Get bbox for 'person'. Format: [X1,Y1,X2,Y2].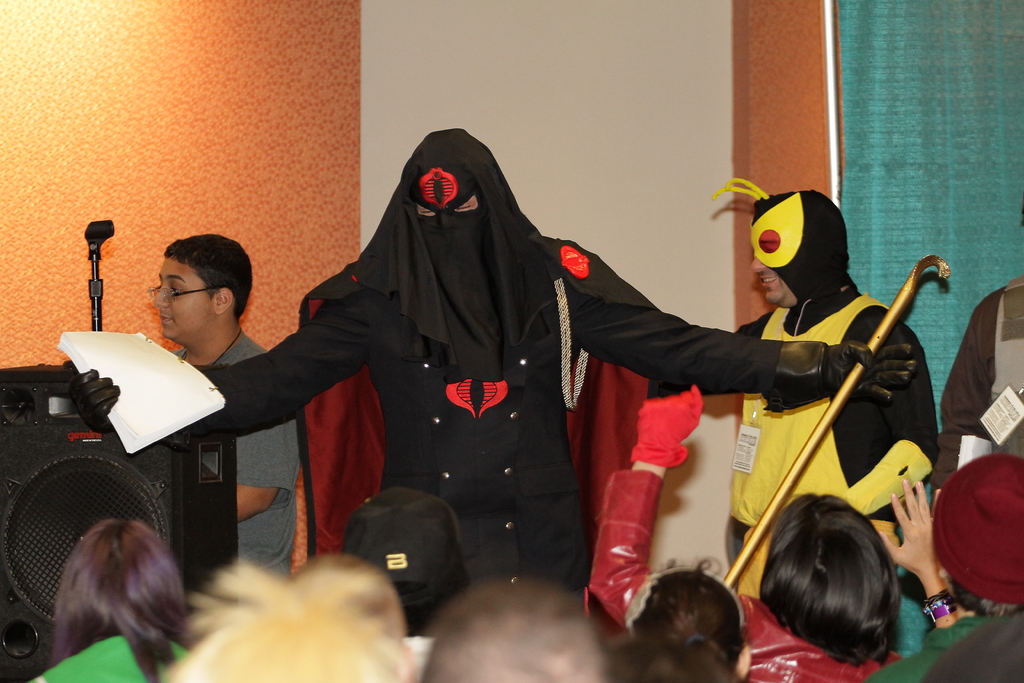
[710,165,935,634].
